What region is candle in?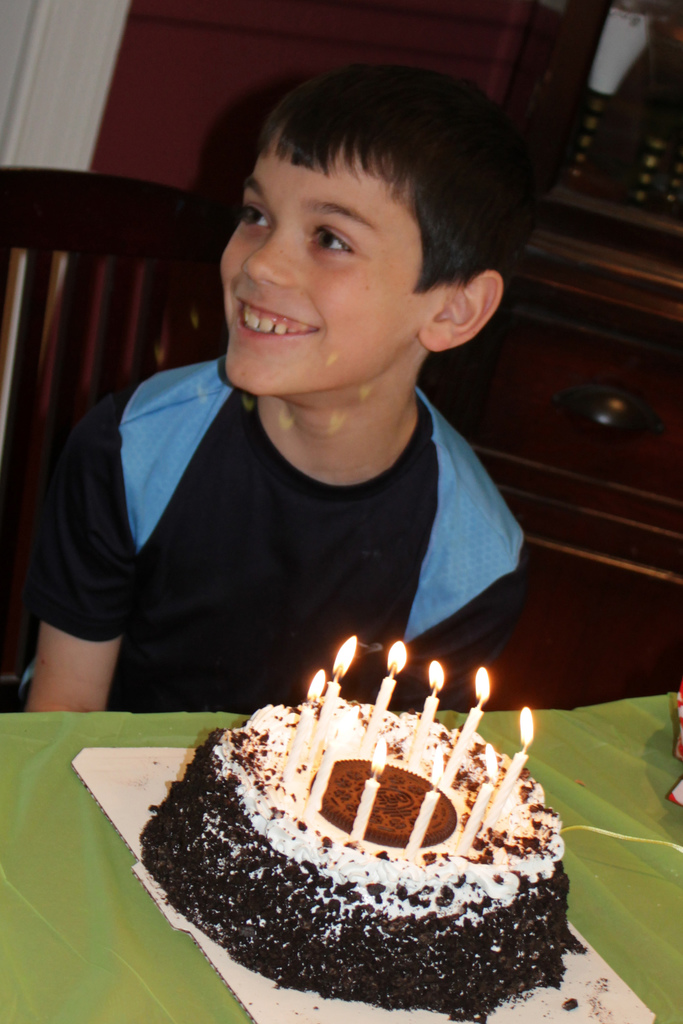
<box>320,634,361,750</box>.
